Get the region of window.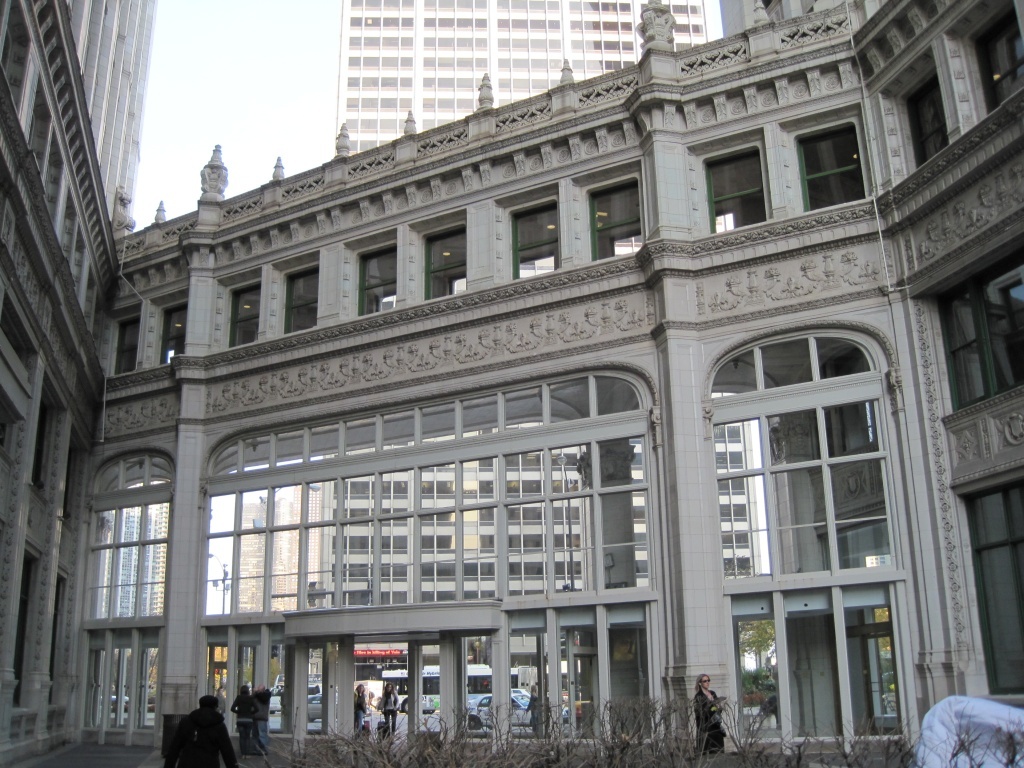
bbox=[274, 260, 325, 344].
